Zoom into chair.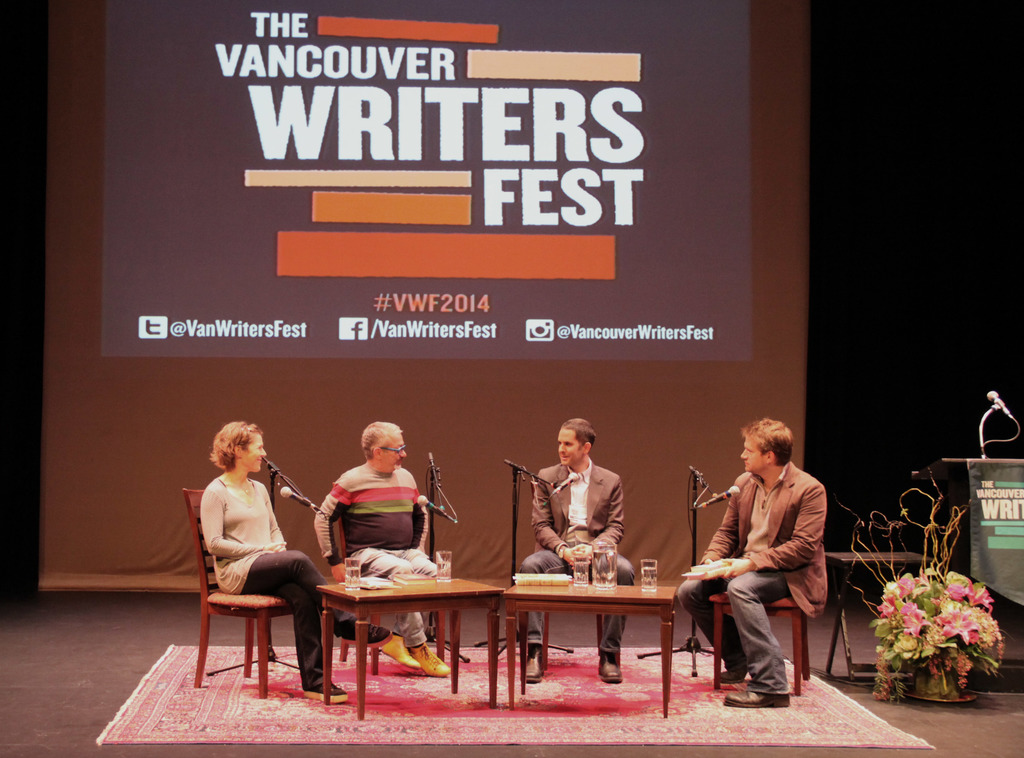
Zoom target: <bbox>708, 587, 812, 696</bbox>.
